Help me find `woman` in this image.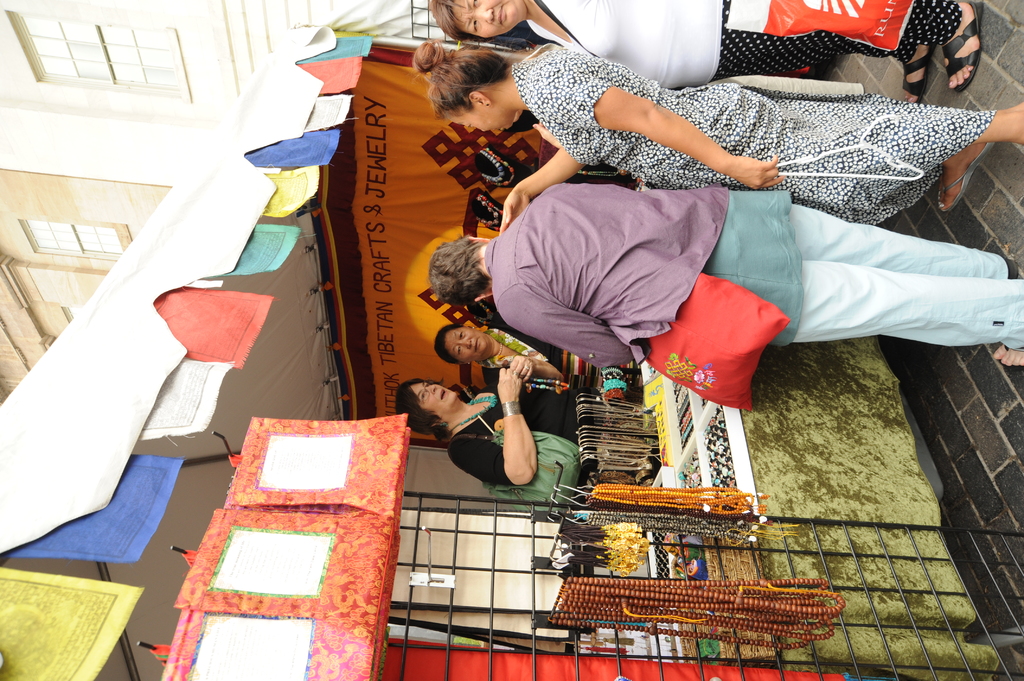
Found it: (x1=436, y1=308, x2=575, y2=440).
